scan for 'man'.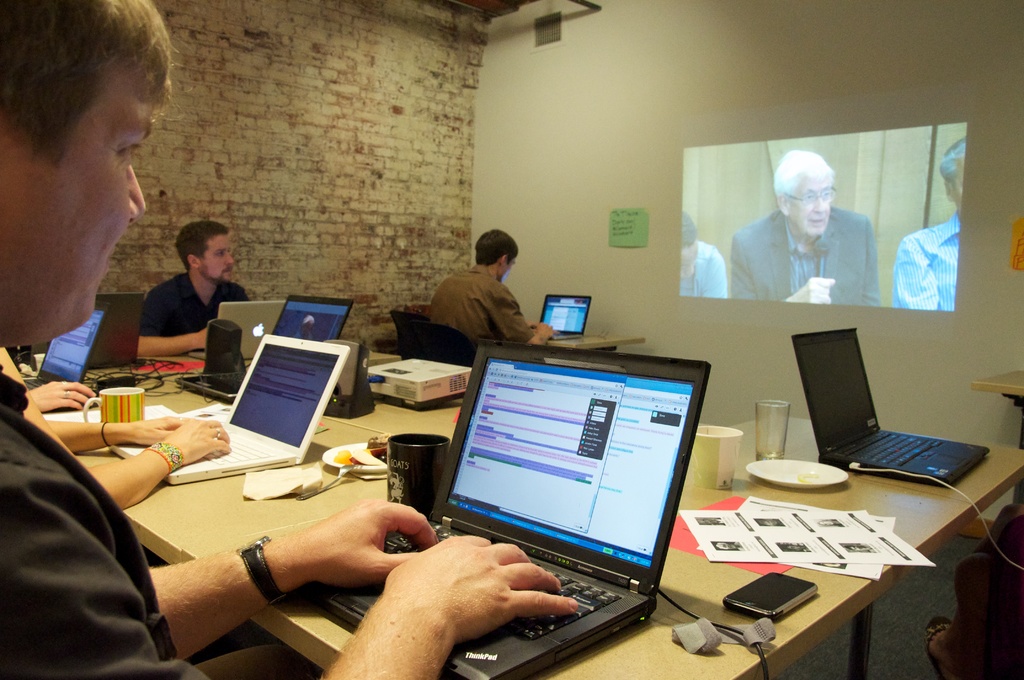
Scan result: detection(0, 0, 580, 679).
